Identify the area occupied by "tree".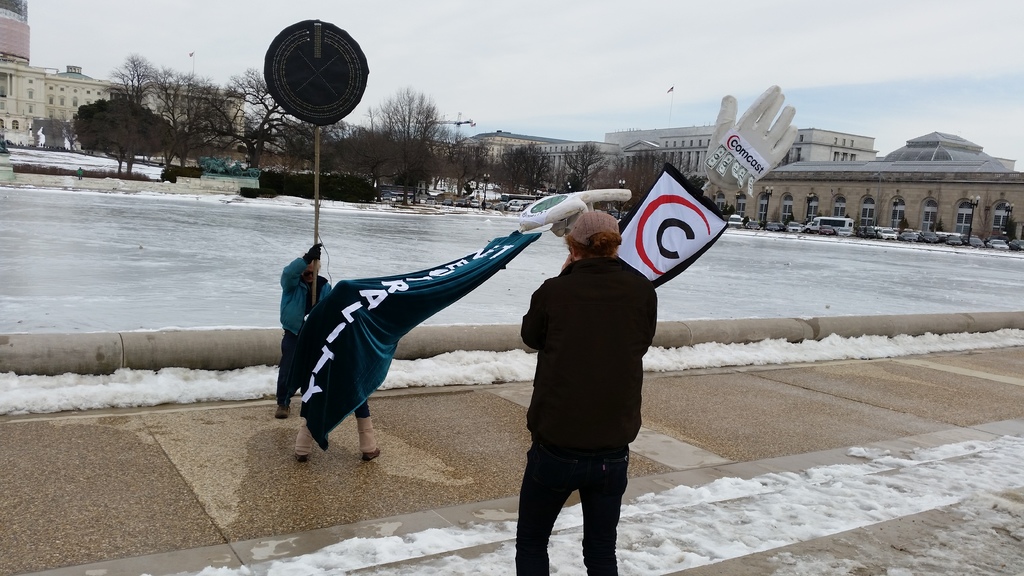
Area: 563/138/606/193.
